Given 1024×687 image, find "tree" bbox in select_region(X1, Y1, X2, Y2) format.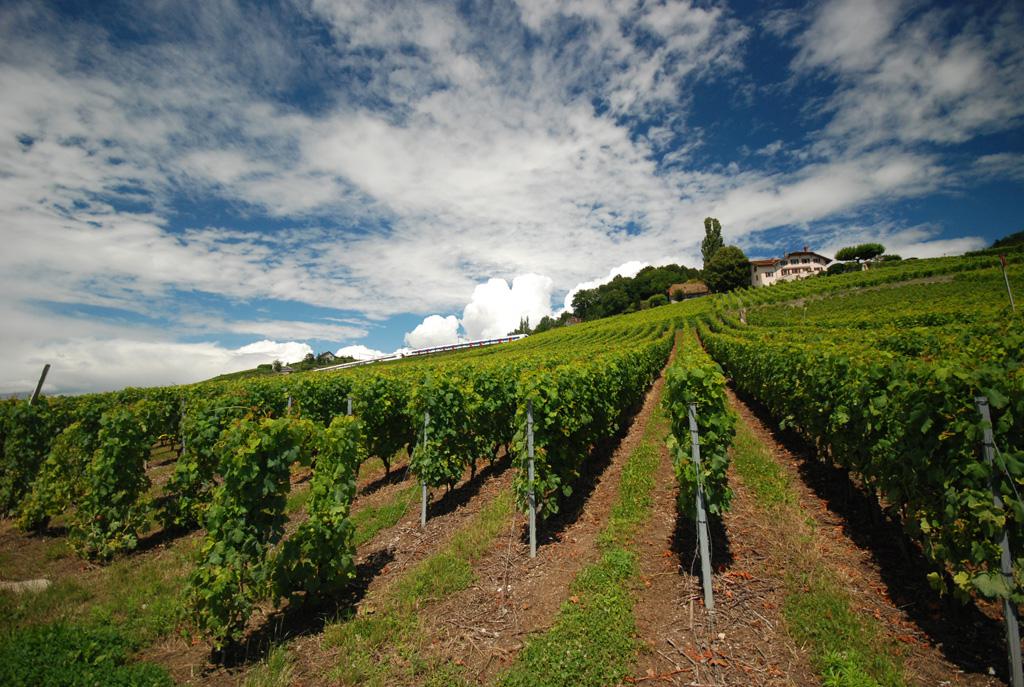
select_region(705, 247, 752, 297).
